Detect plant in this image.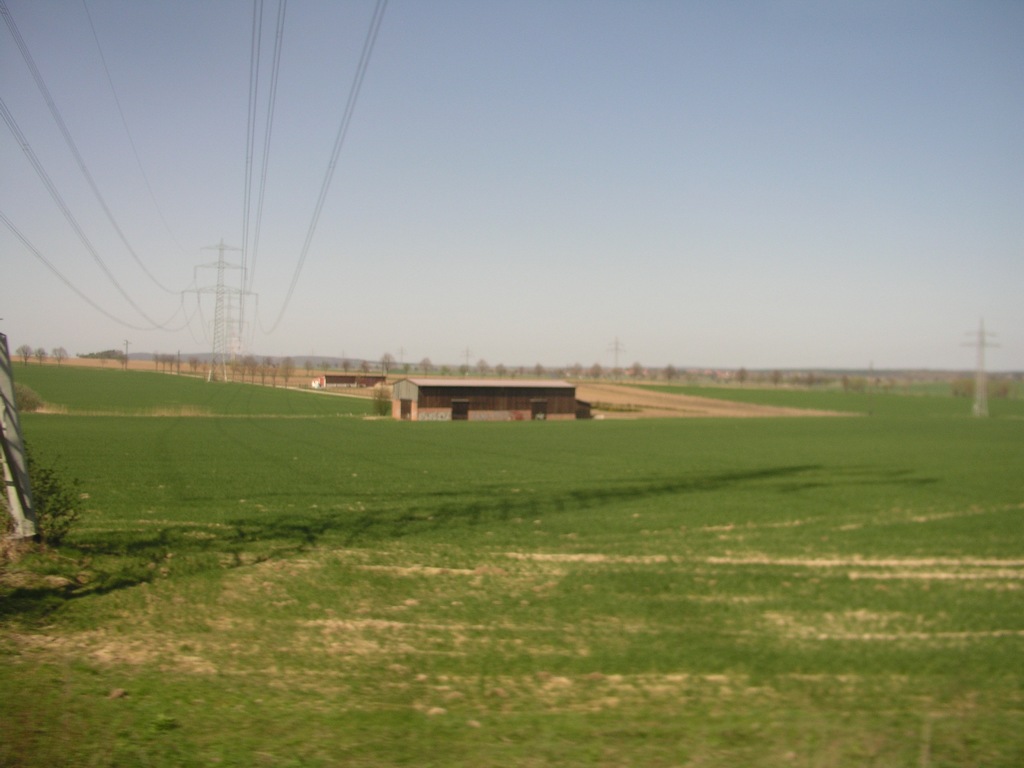
Detection: (10,435,84,551).
